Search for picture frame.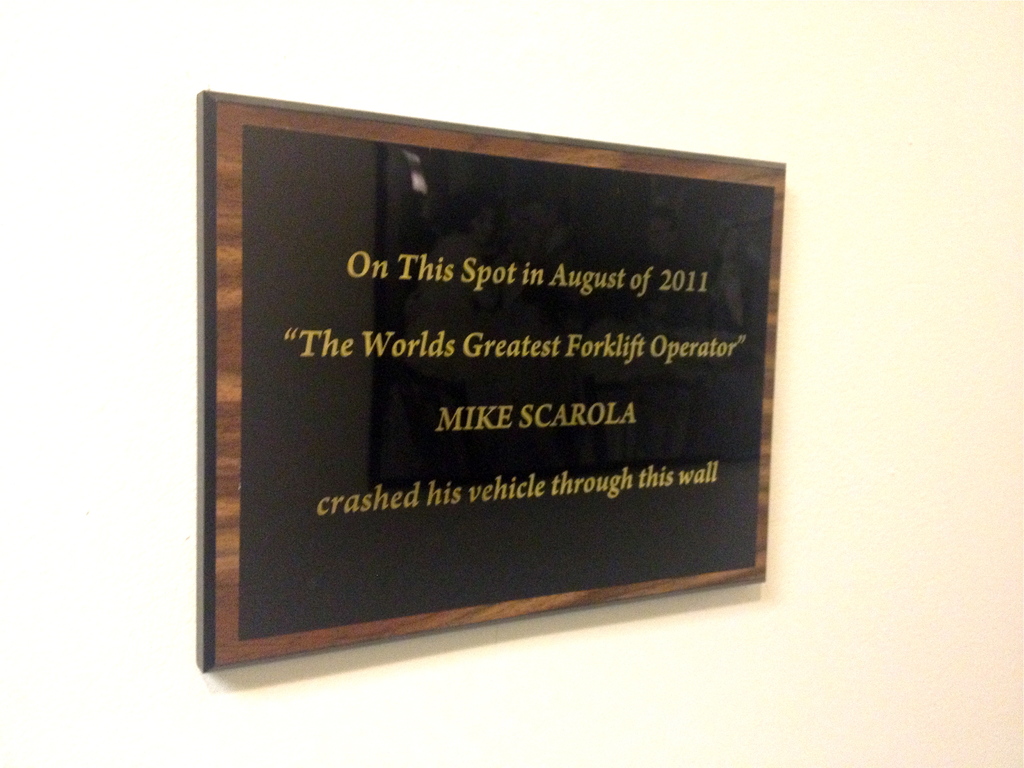
Found at bbox=[220, 96, 758, 675].
